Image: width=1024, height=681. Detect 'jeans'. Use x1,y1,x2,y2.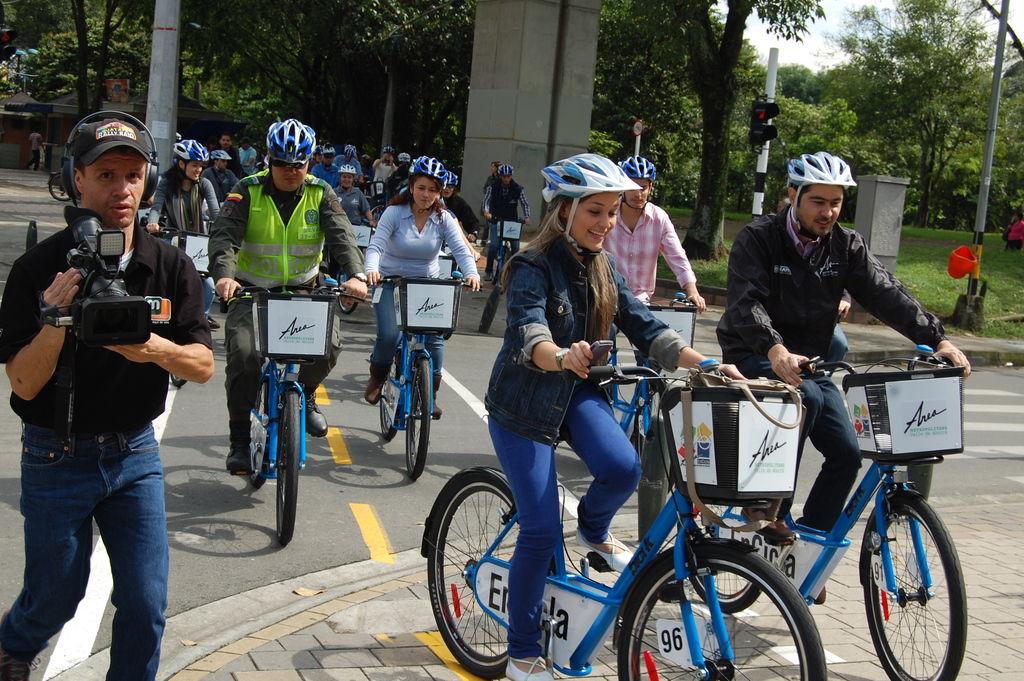
10,416,170,673.
